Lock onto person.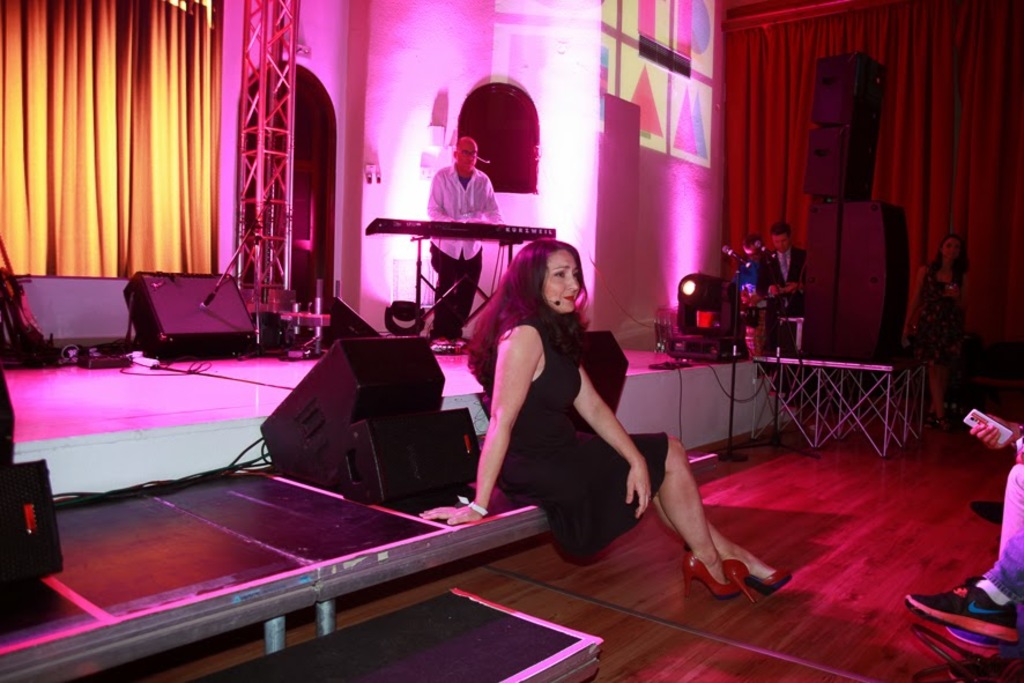
Locked: 905, 225, 977, 432.
